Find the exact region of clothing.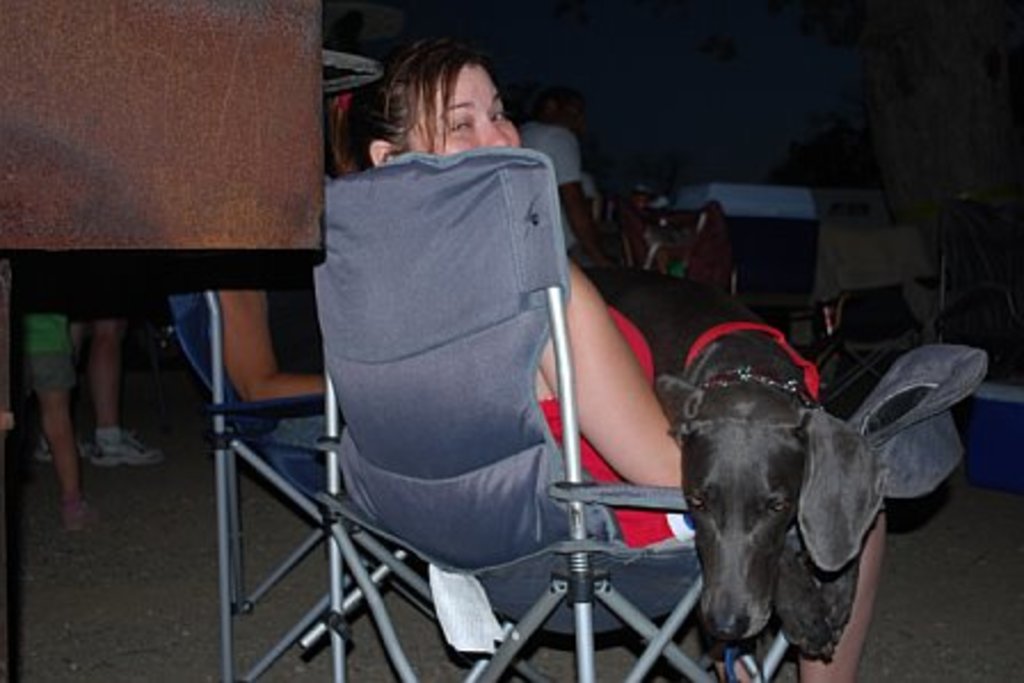
Exact region: 537 302 693 546.
